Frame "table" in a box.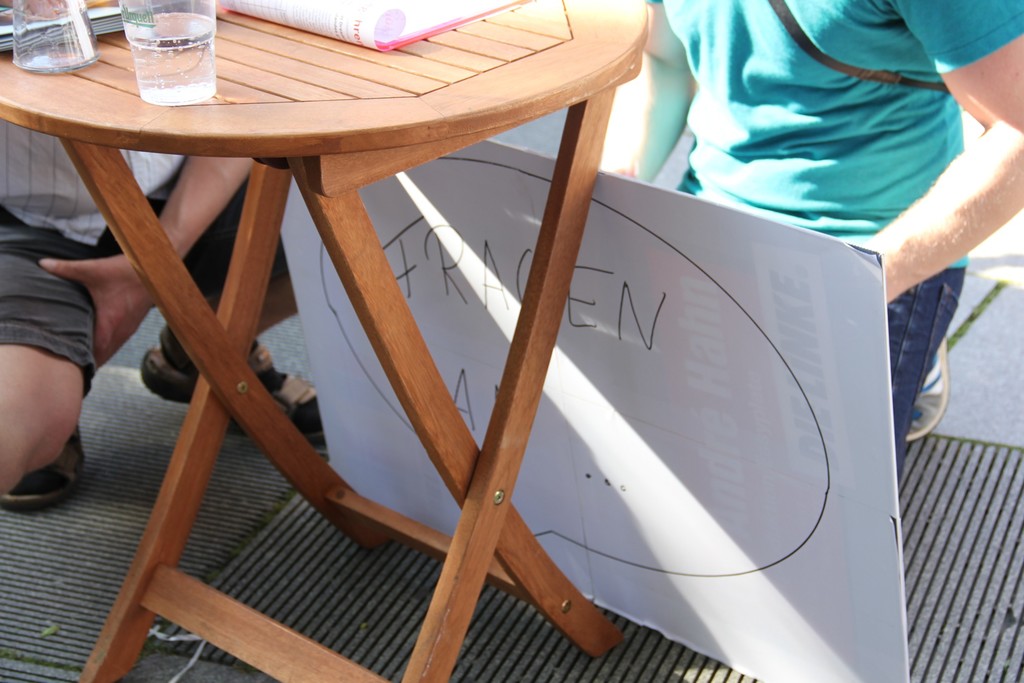
bbox=(0, 0, 632, 682).
